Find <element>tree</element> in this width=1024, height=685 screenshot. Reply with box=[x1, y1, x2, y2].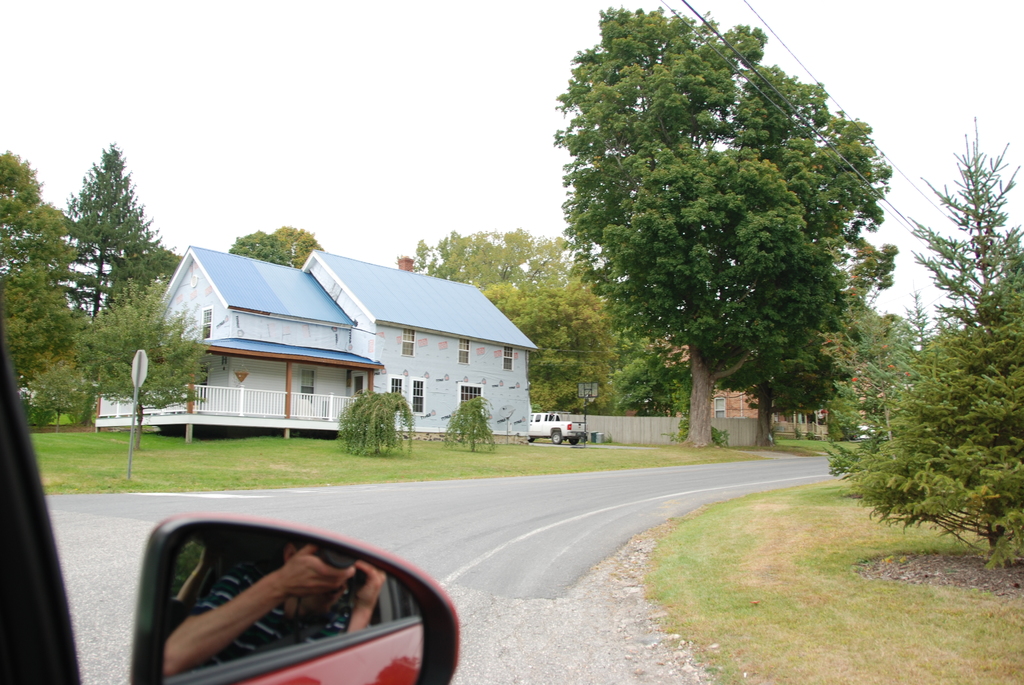
box=[572, 11, 907, 479].
